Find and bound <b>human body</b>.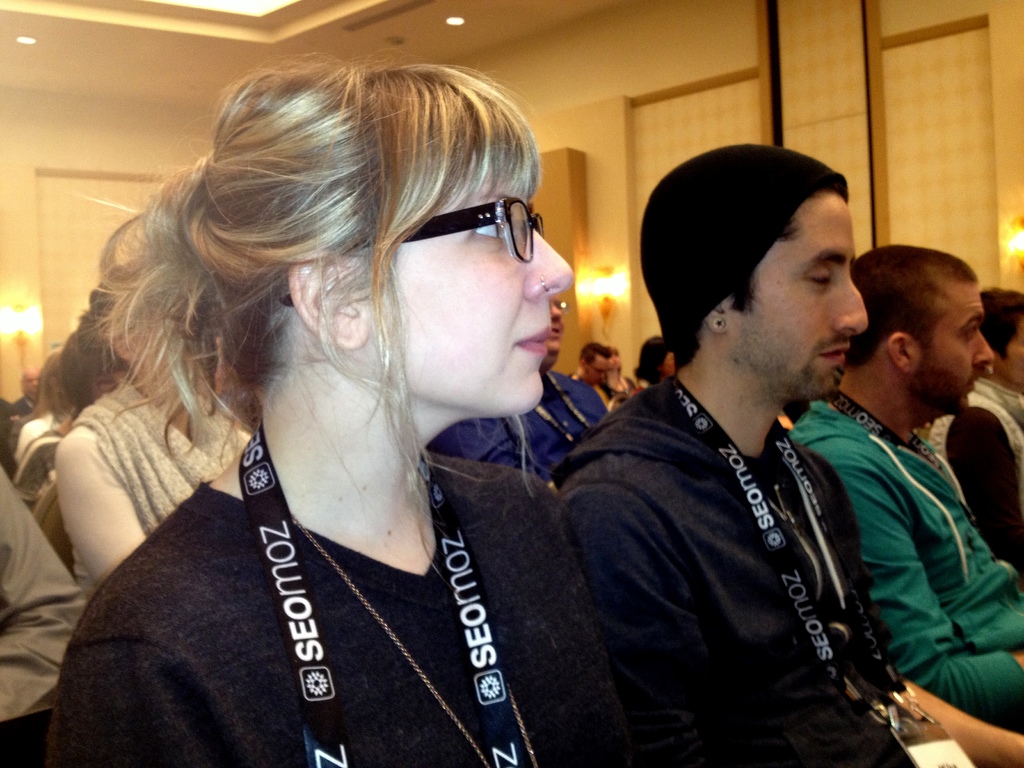
Bound: 644/333/674/375.
